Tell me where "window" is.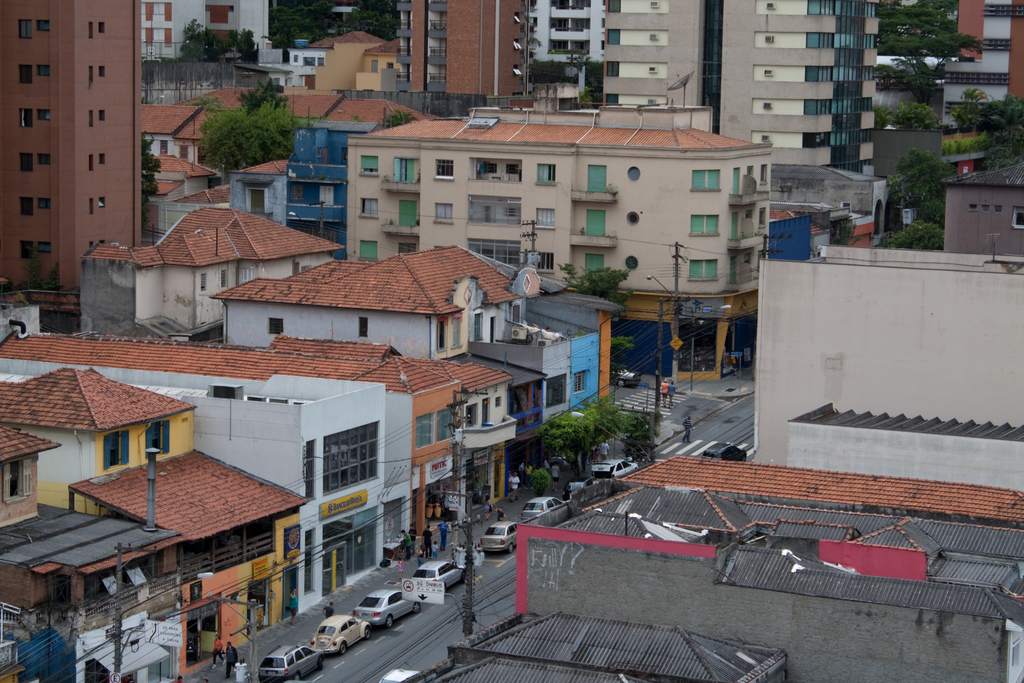
"window" is at 20,64,31,88.
